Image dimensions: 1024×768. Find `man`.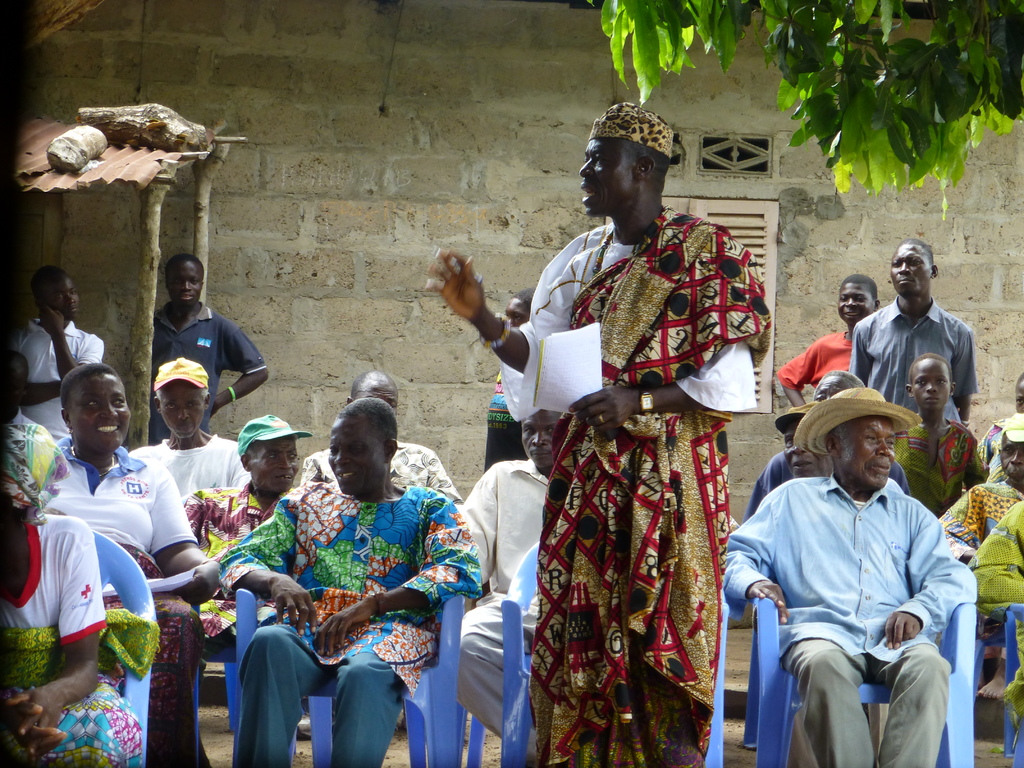
box(851, 236, 989, 429).
